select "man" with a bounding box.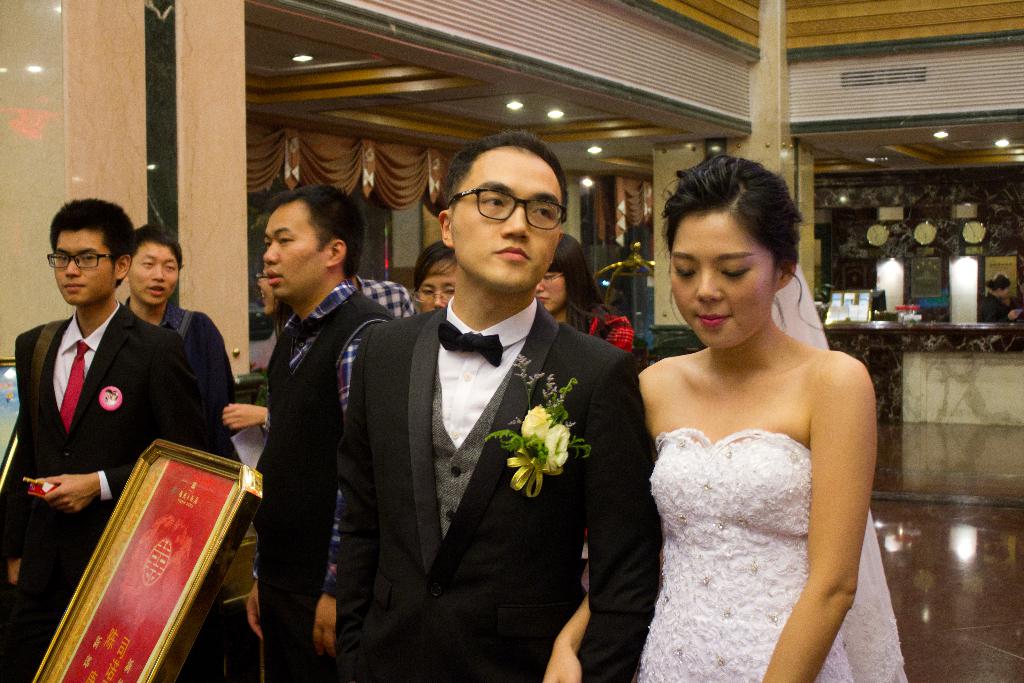
[left=334, top=126, right=668, bottom=682].
